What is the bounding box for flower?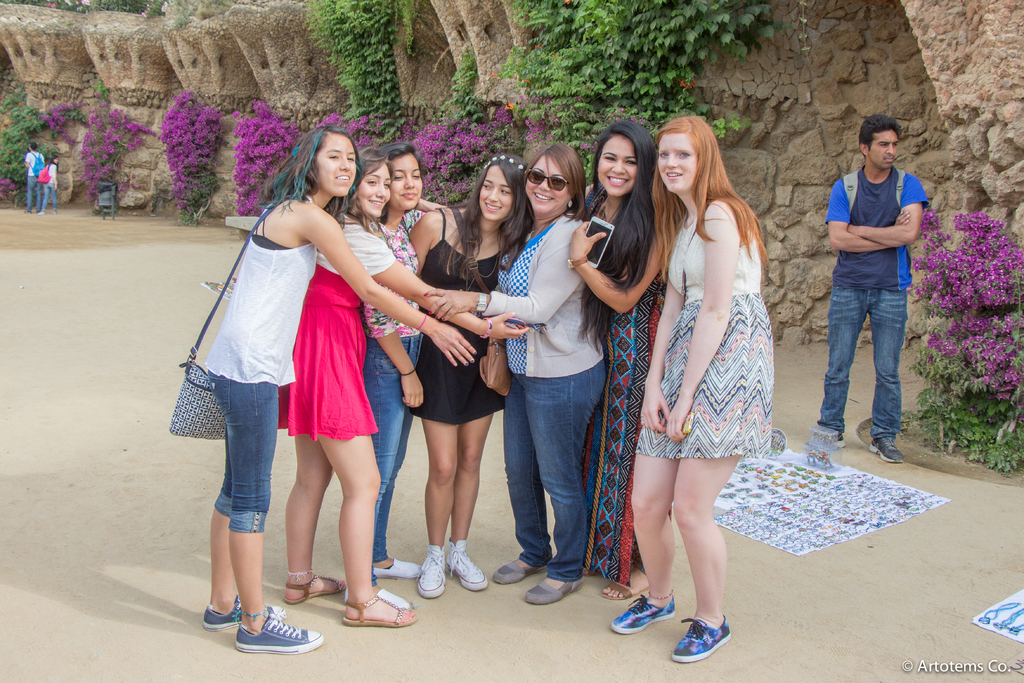
(left=505, top=105, right=511, bottom=111).
